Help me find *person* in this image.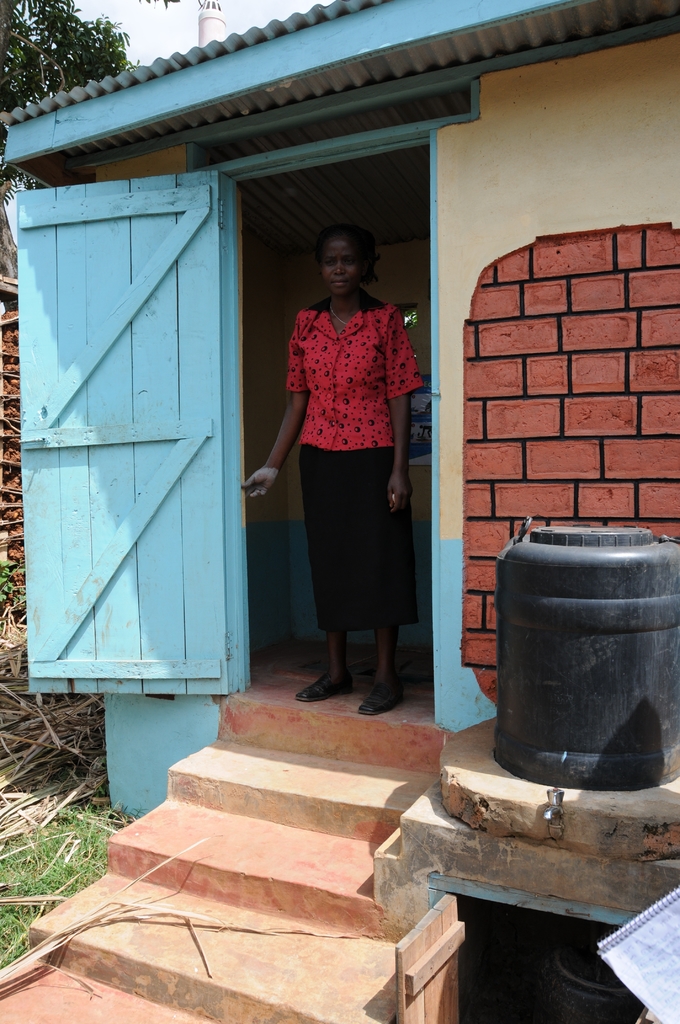
Found it: bbox=[265, 194, 430, 716].
